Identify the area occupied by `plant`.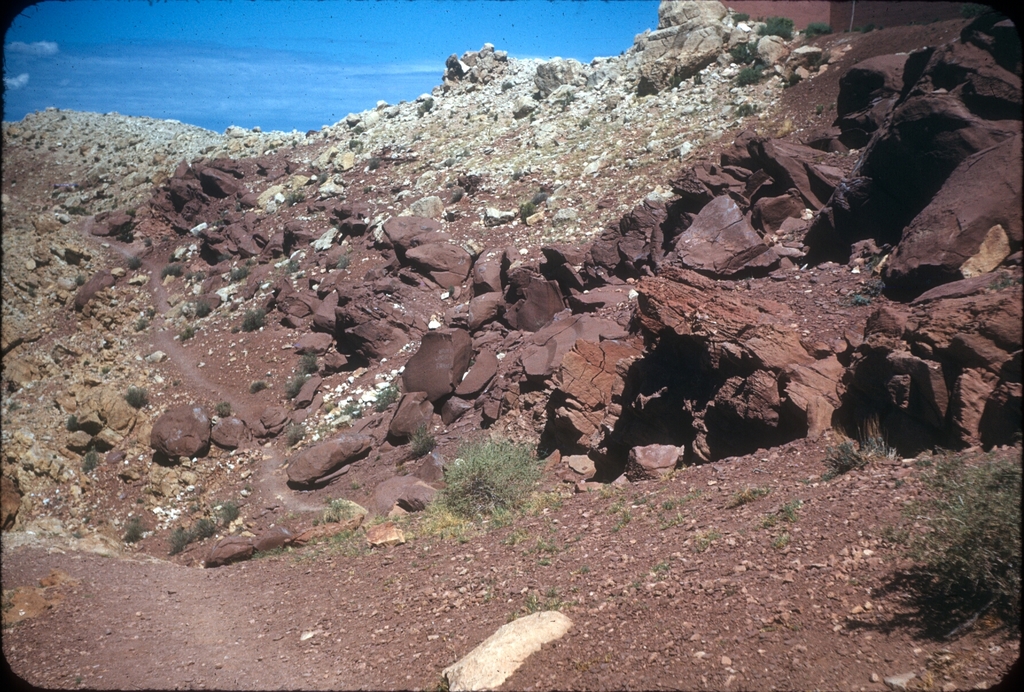
Area: [878,444,1023,599].
